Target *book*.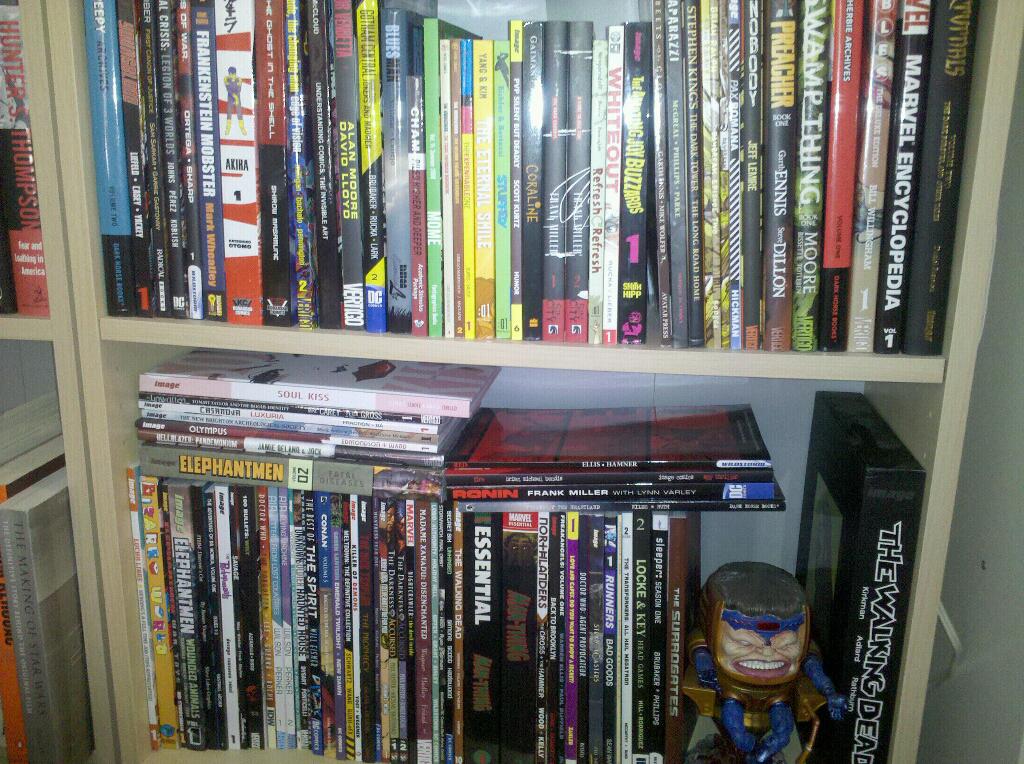
Target region: <bbox>447, 403, 773, 467</bbox>.
